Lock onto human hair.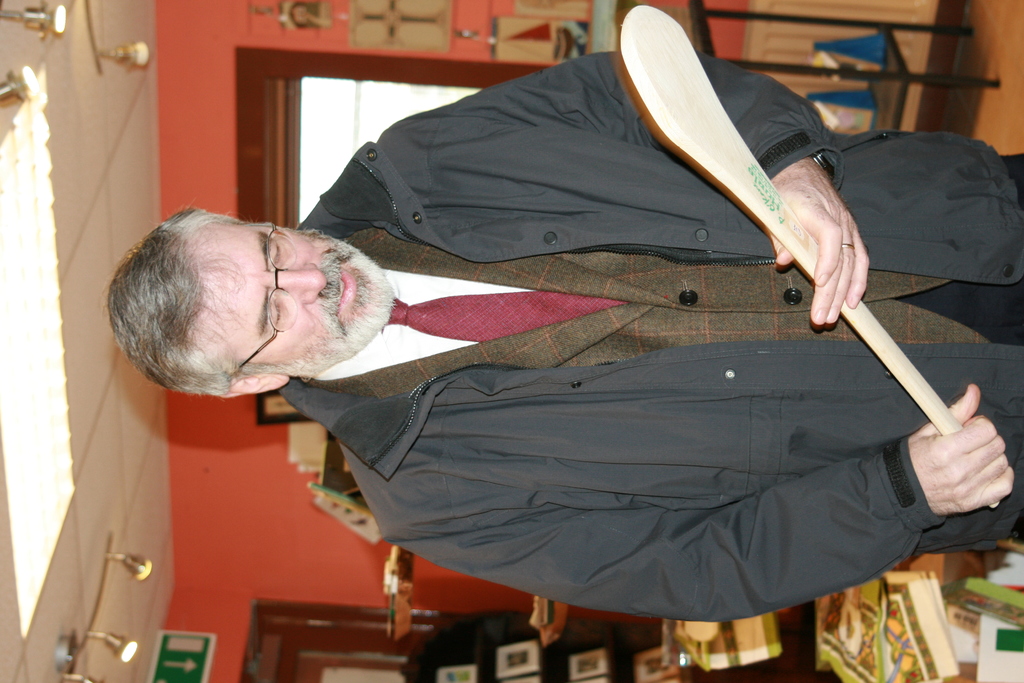
Locked: (left=115, top=207, right=318, bottom=391).
